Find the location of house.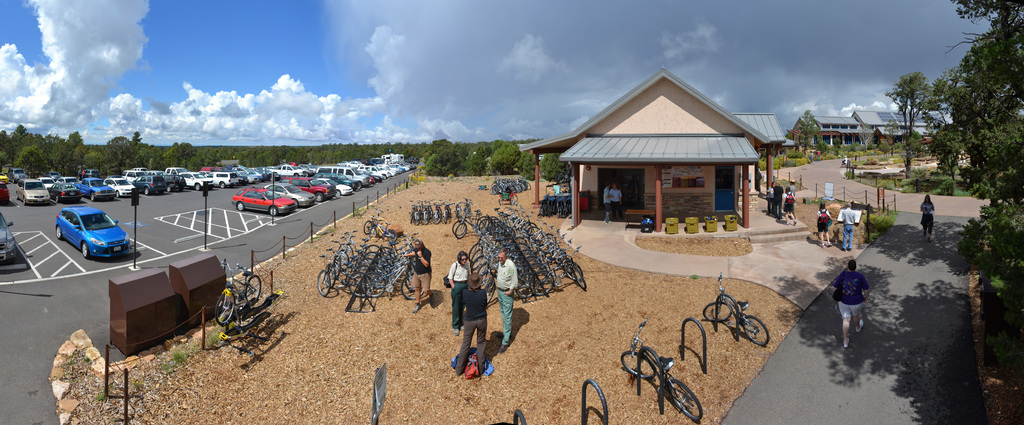
Location: bbox(796, 96, 935, 151).
